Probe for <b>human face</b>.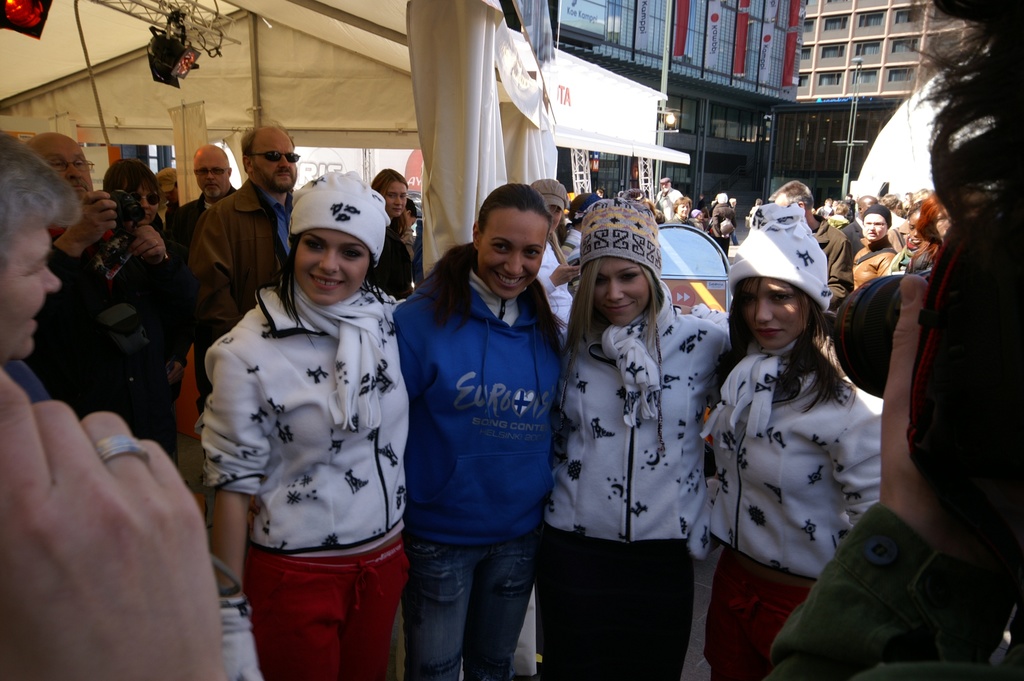
Probe result: pyautogui.locateOnScreen(546, 205, 562, 234).
